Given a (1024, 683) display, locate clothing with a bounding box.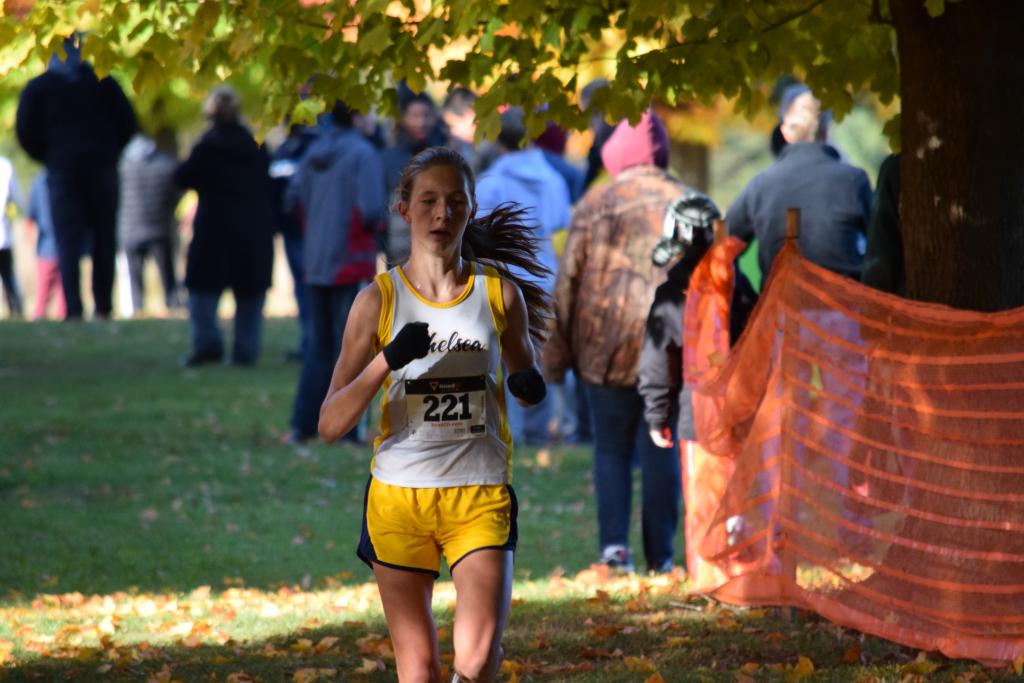
Located: 175 114 269 285.
